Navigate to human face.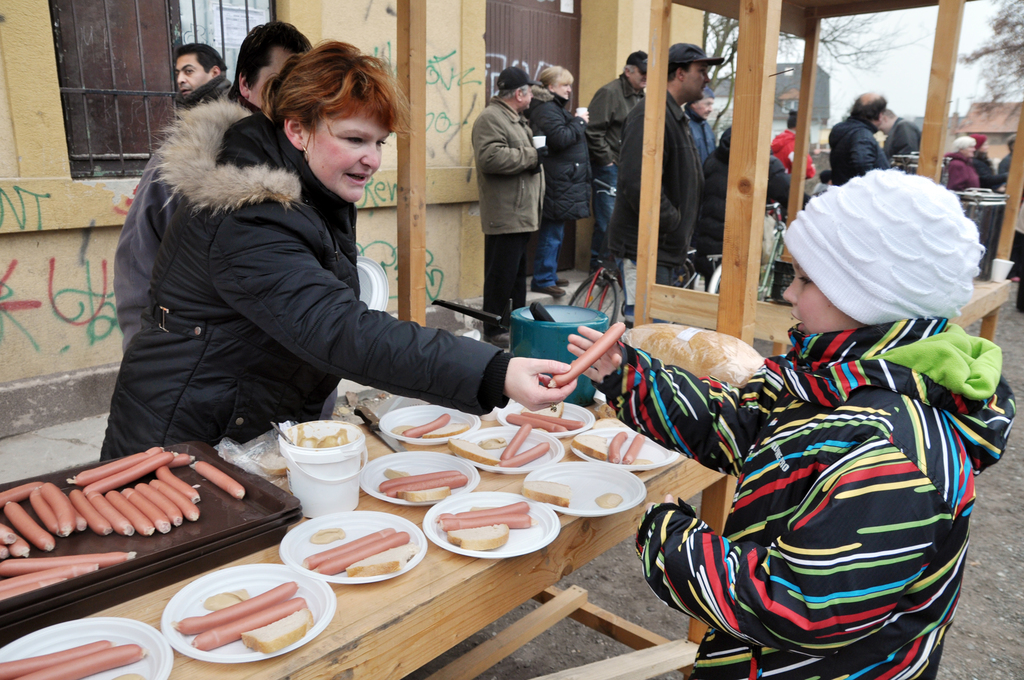
Navigation target: 781,260,852,331.
